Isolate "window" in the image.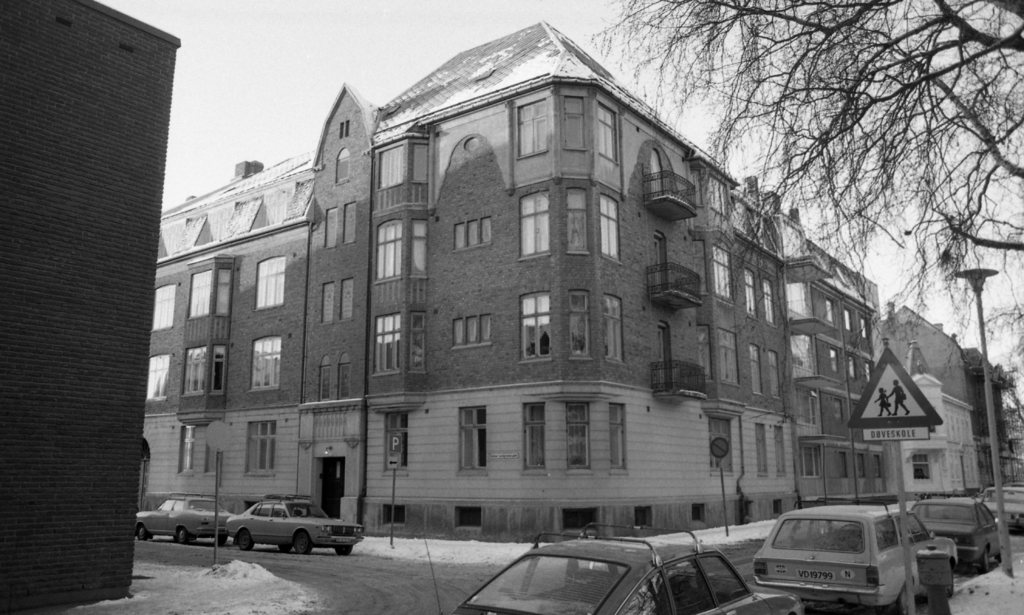
Isolated region: box(322, 357, 335, 406).
